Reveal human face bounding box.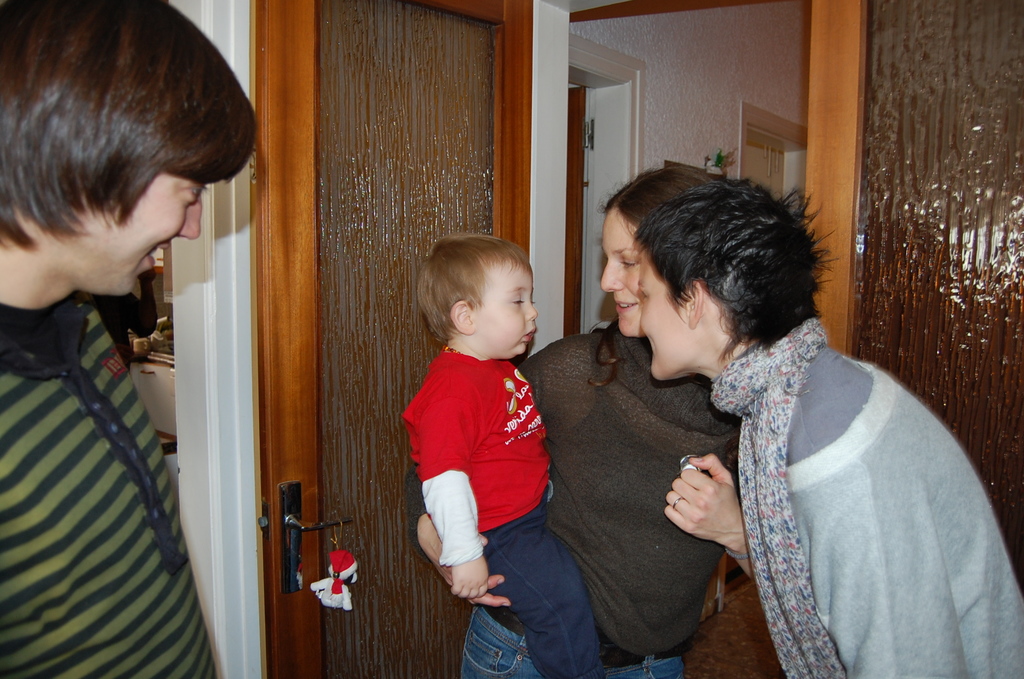
Revealed: l=472, t=260, r=541, b=351.
